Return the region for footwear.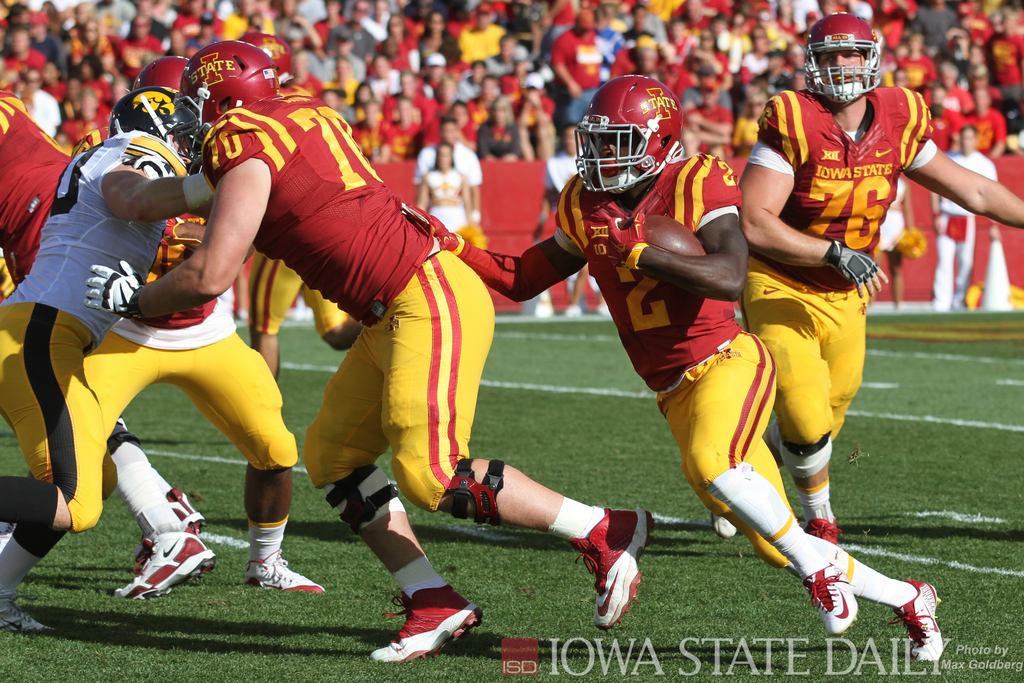
bbox=(175, 486, 204, 534).
